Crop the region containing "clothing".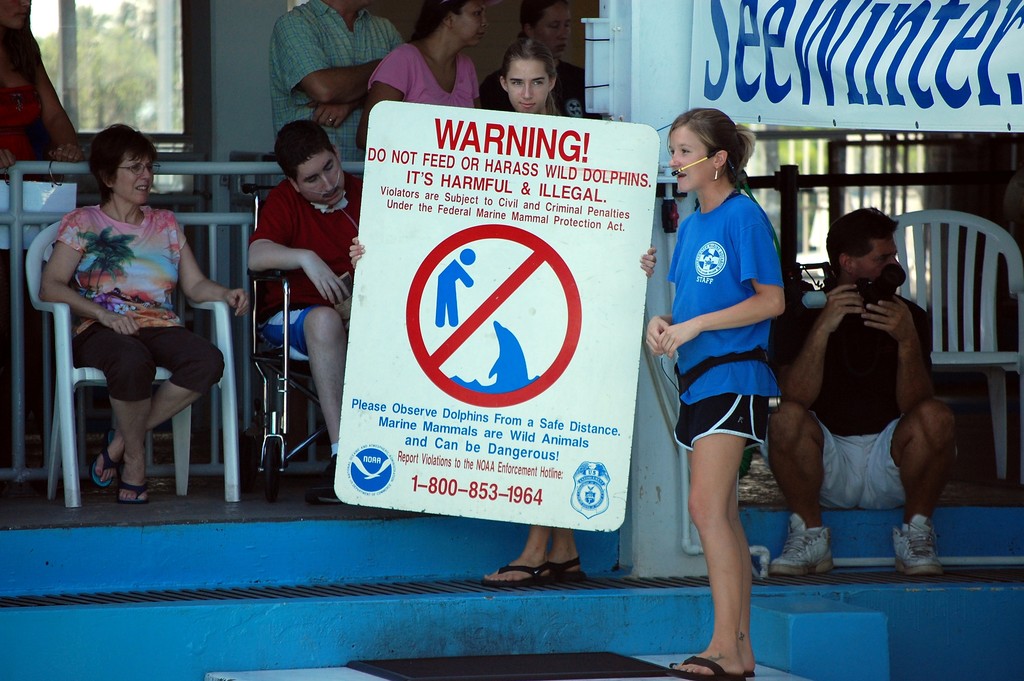
Crop region: (left=268, top=0, right=407, bottom=165).
